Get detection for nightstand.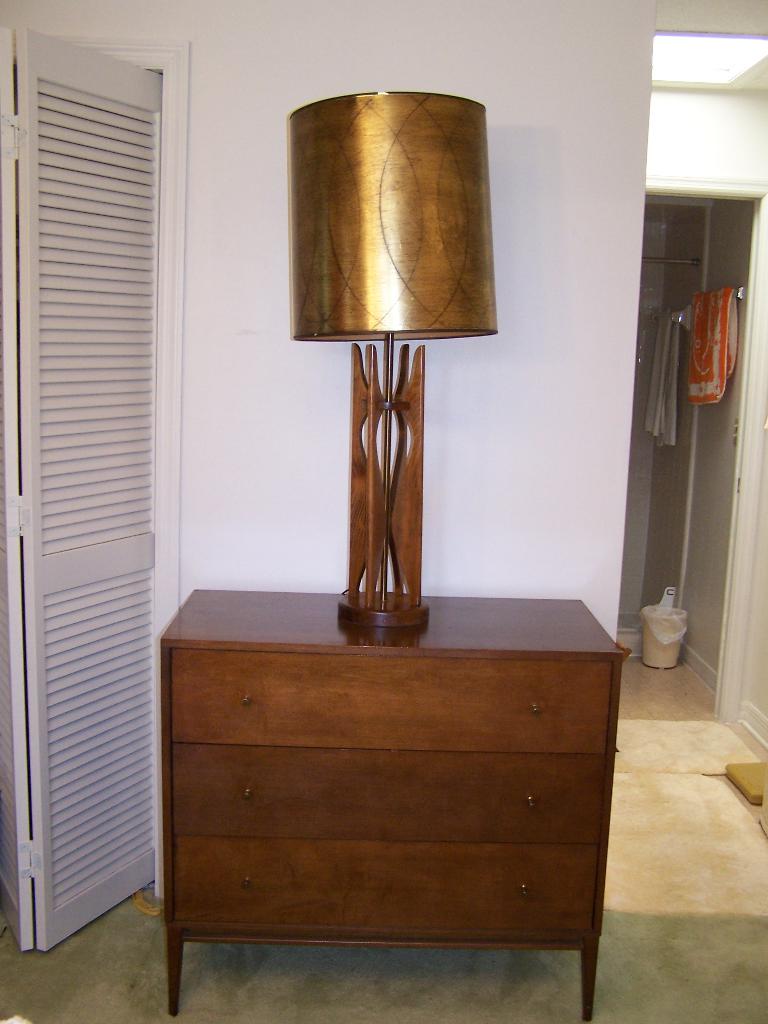
Detection: box(163, 589, 623, 1023).
